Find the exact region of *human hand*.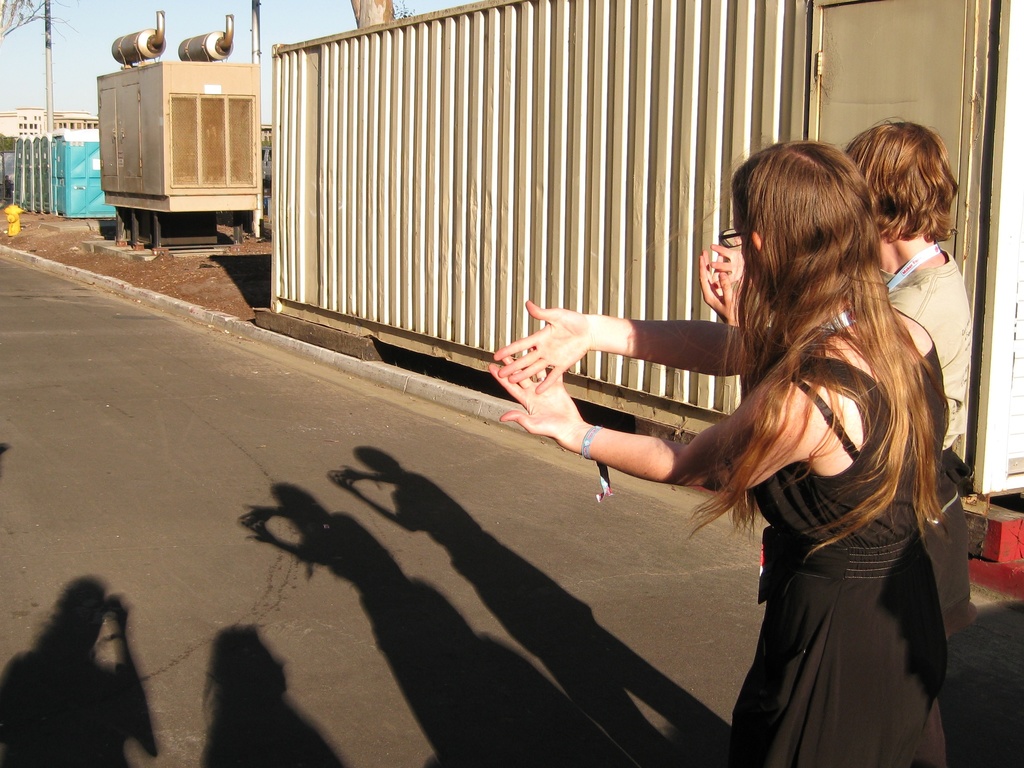
Exact region: [left=711, top=236, right=745, bottom=288].
